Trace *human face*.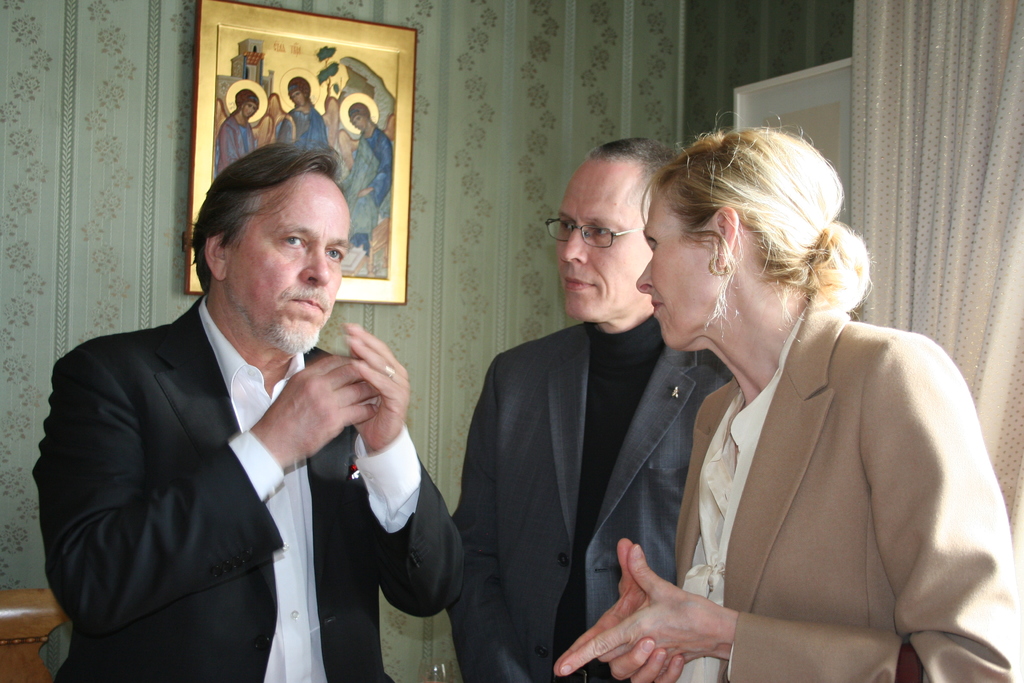
Traced to <bbox>348, 113, 367, 126</bbox>.
